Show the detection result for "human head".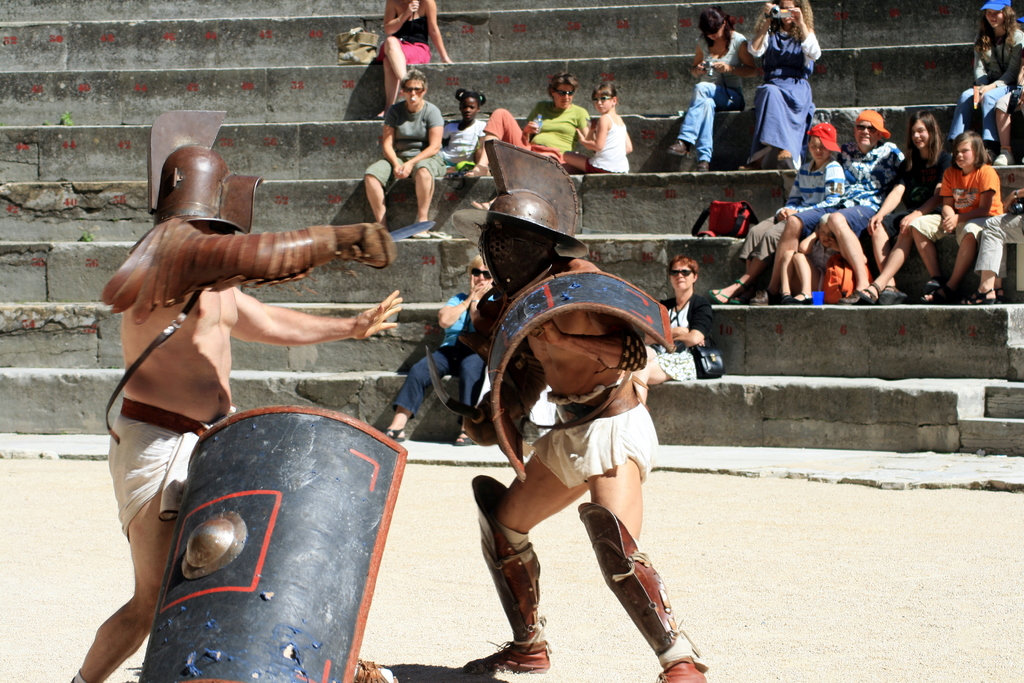
x1=454 y1=142 x2=582 y2=295.
